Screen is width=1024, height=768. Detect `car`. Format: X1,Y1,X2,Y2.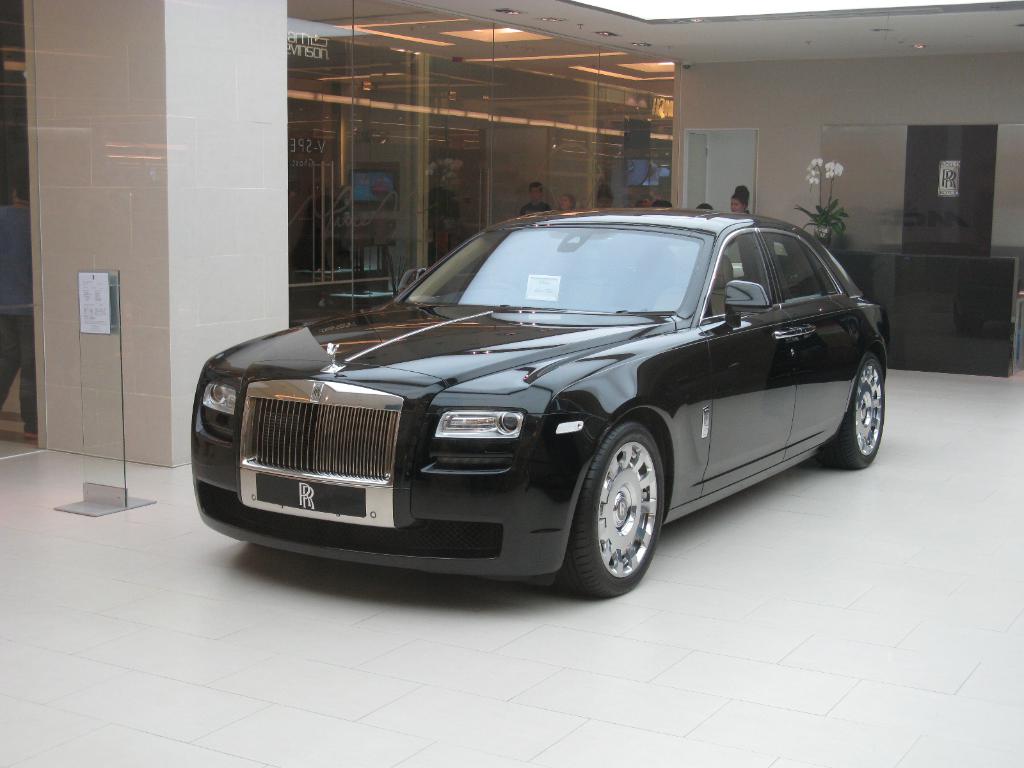
189,207,888,601.
